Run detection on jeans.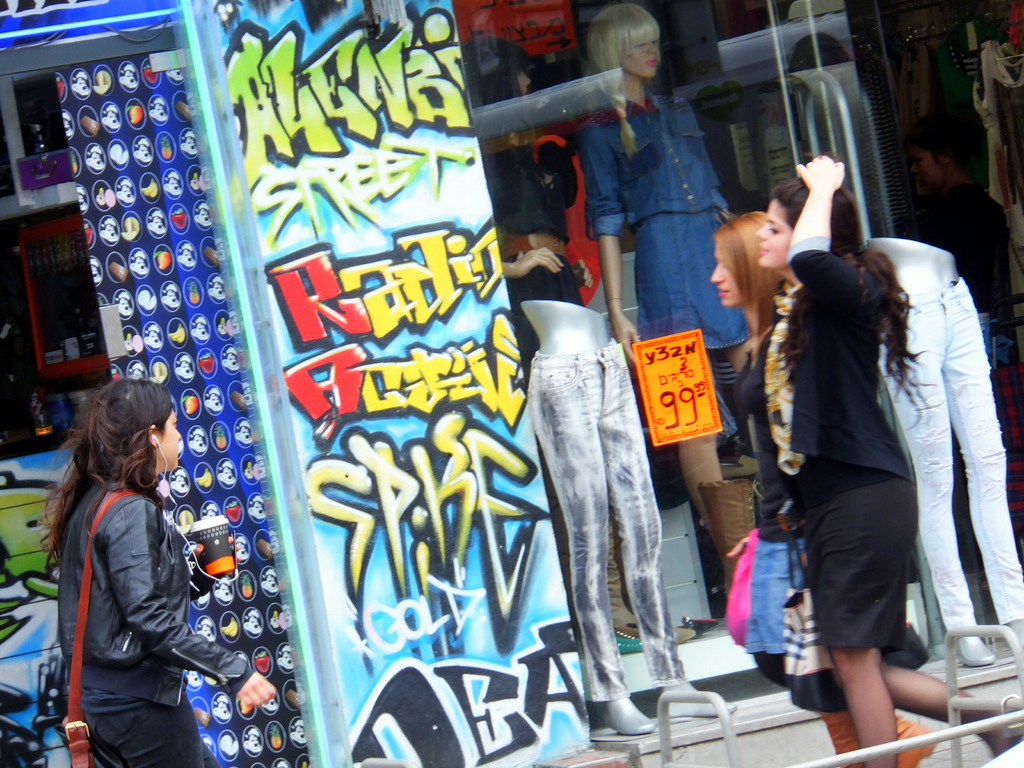
Result: bbox=(536, 339, 672, 712).
